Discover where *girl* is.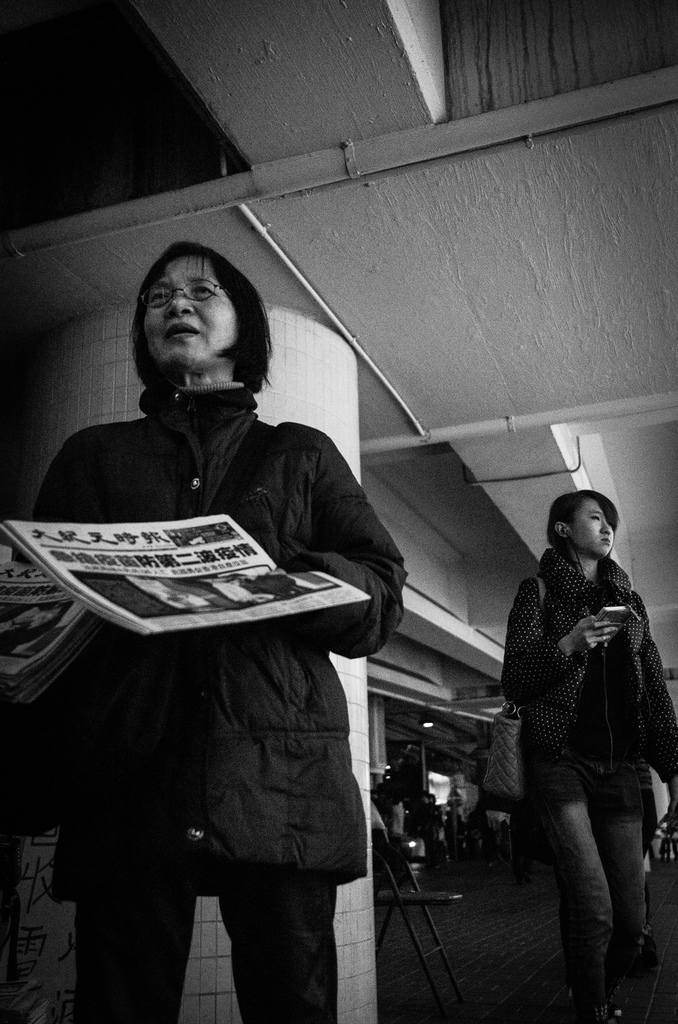
Discovered at region(499, 488, 677, 1023).
